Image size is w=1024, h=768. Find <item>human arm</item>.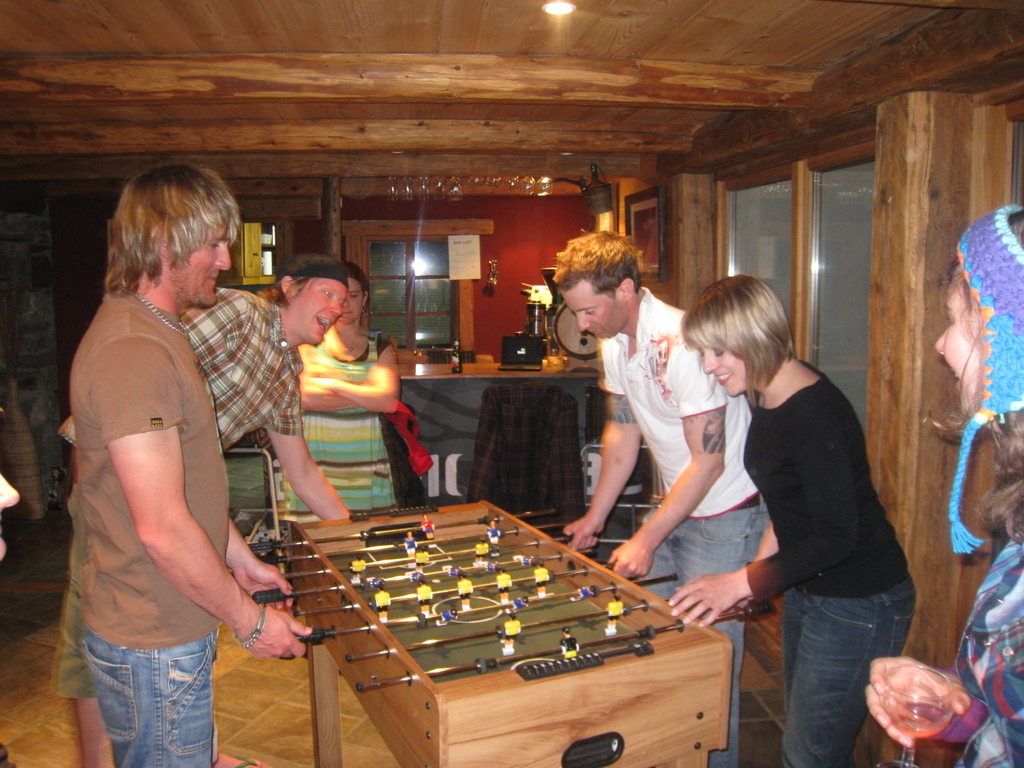
(95, 381, 252, 674).
